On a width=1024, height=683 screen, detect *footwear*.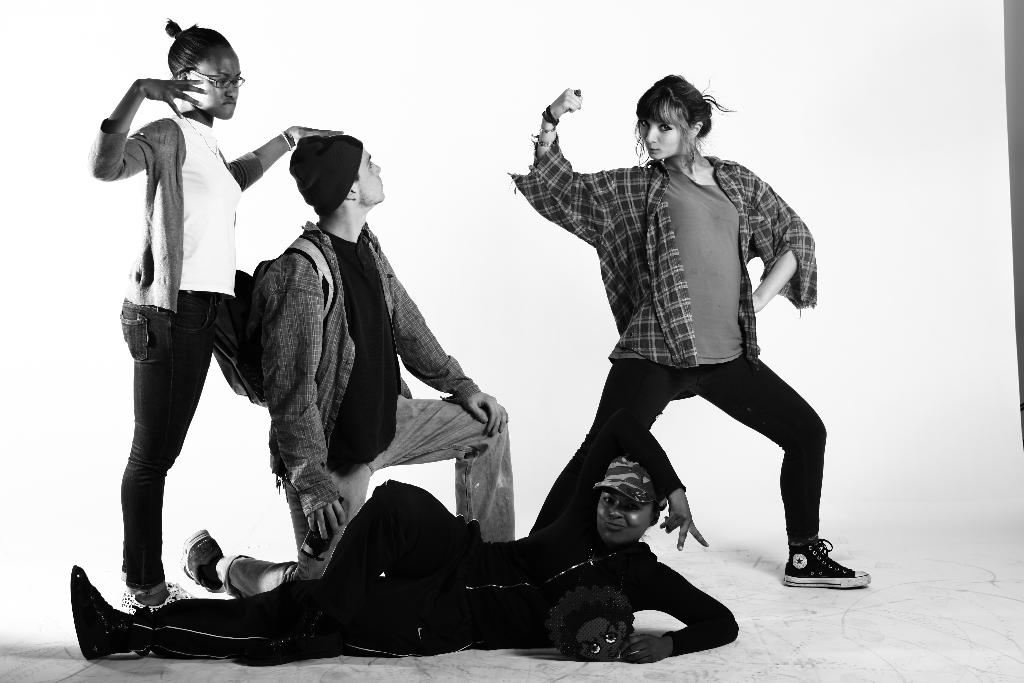
locate(182, 530, 225, 588).
